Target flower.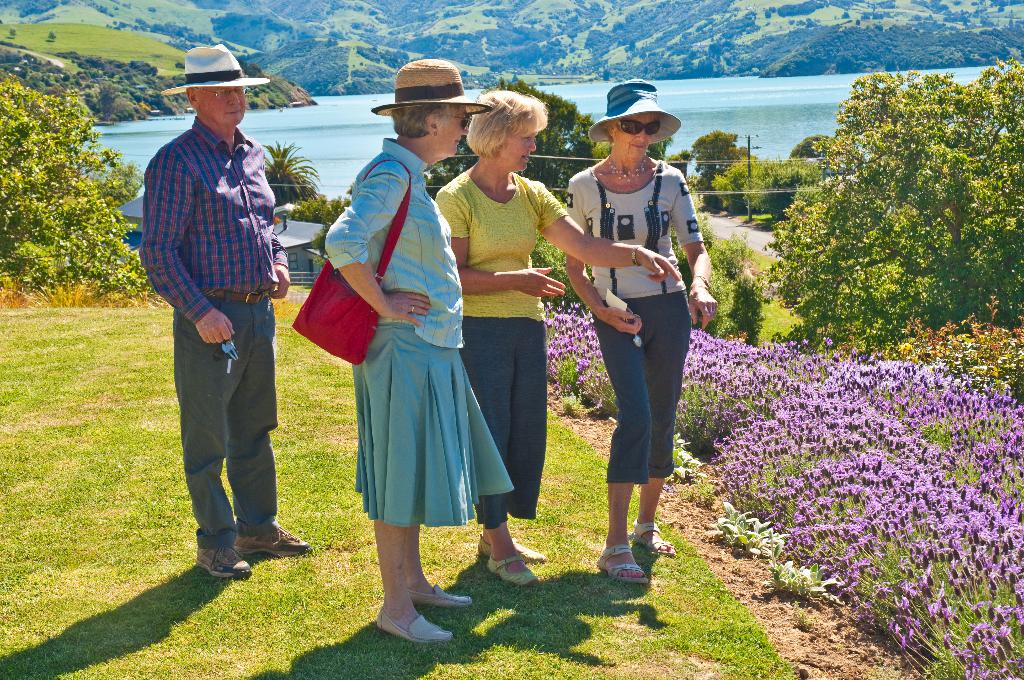
Target region: (x1=872, y1=494, x2=896, y2=521).
